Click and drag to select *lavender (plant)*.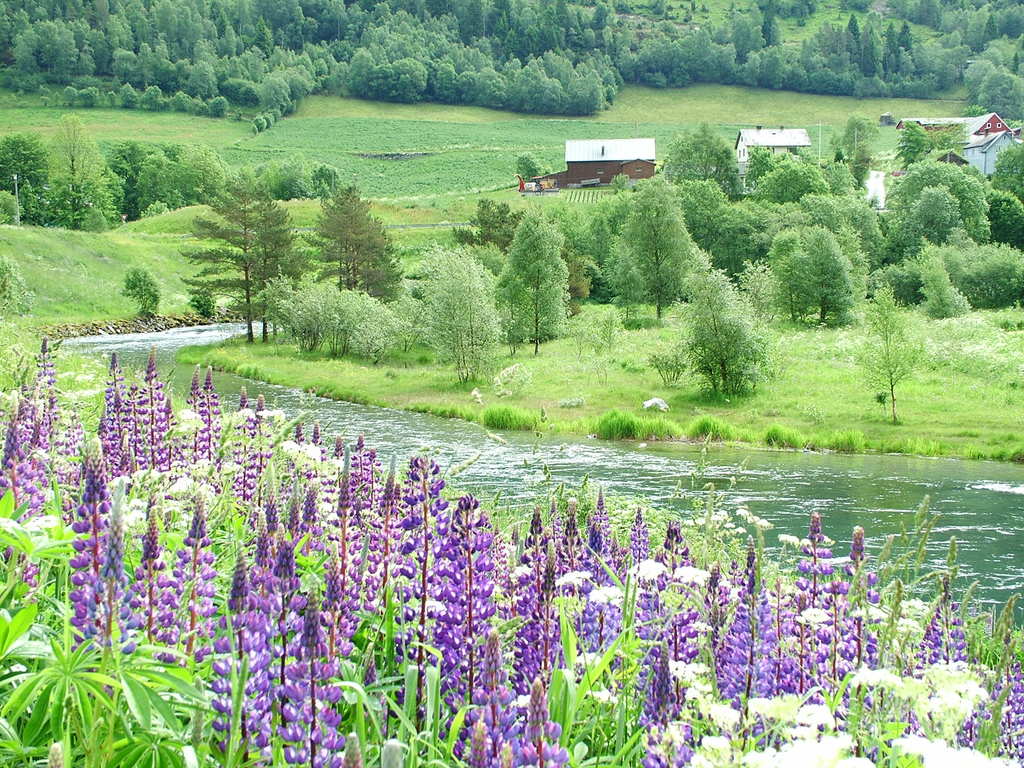
Selection: locate(619, 638, 690, 757).
